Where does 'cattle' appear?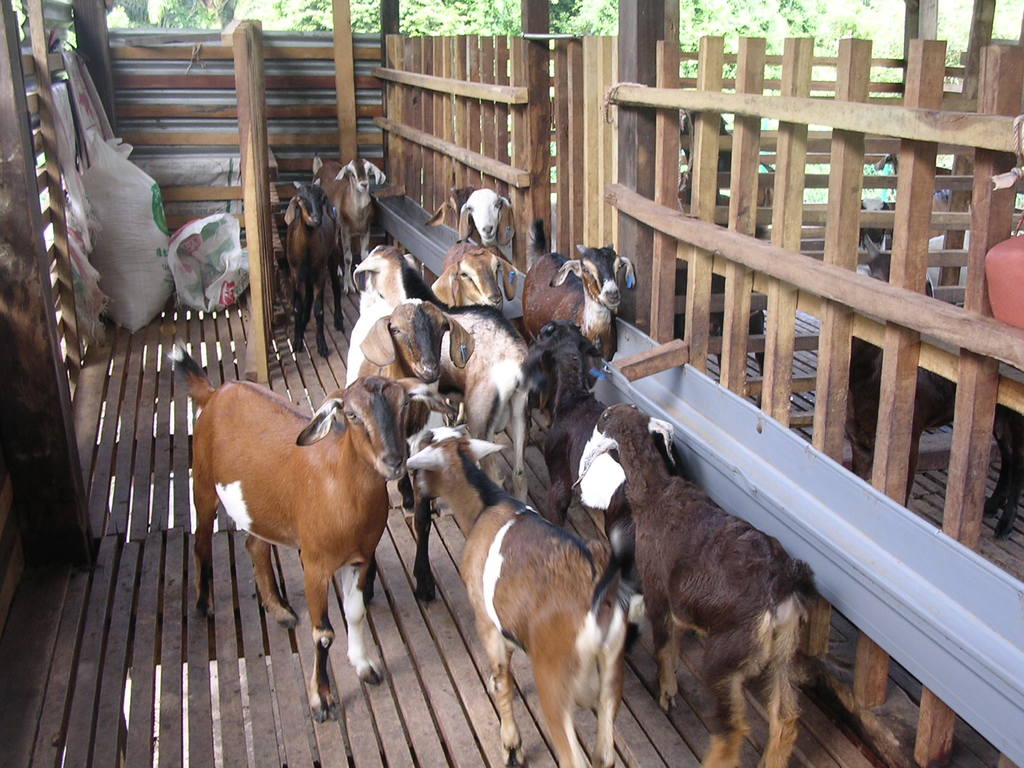
Appears at left=567, top=401, right=813, bottom=767.
